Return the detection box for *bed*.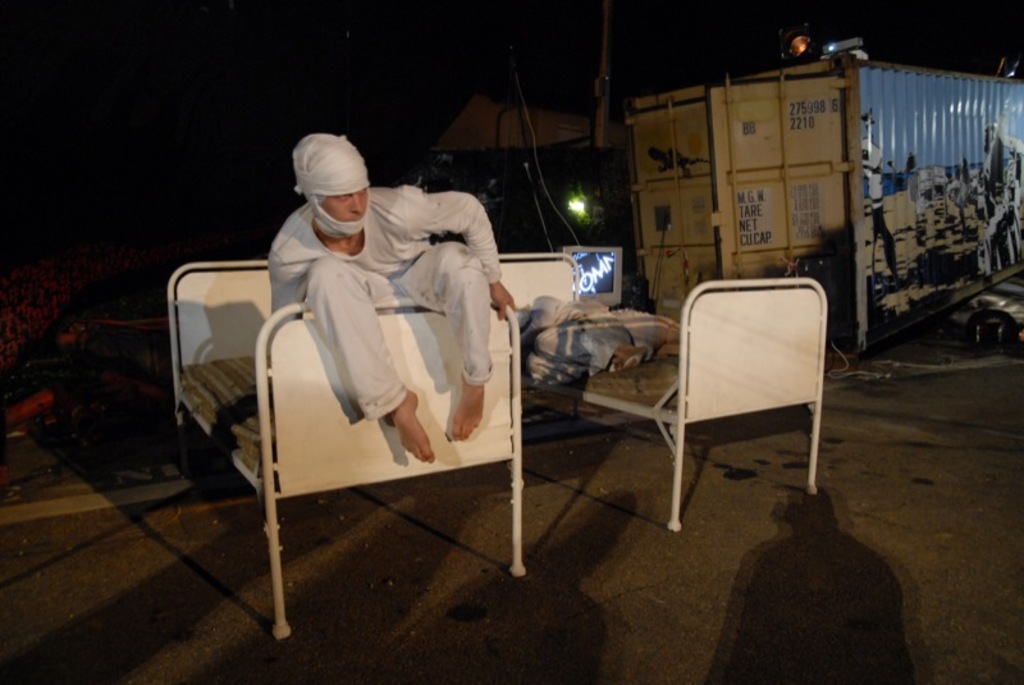
detection(493, 250, 827, 534).
